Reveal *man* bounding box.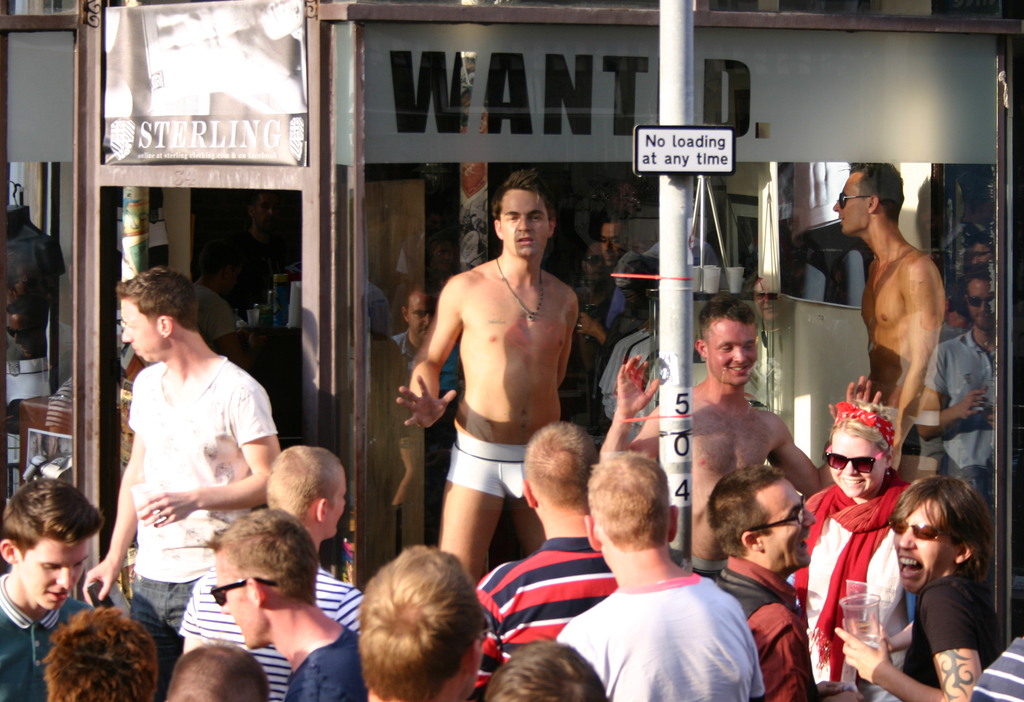
Revealed: [190,262,244,374].
